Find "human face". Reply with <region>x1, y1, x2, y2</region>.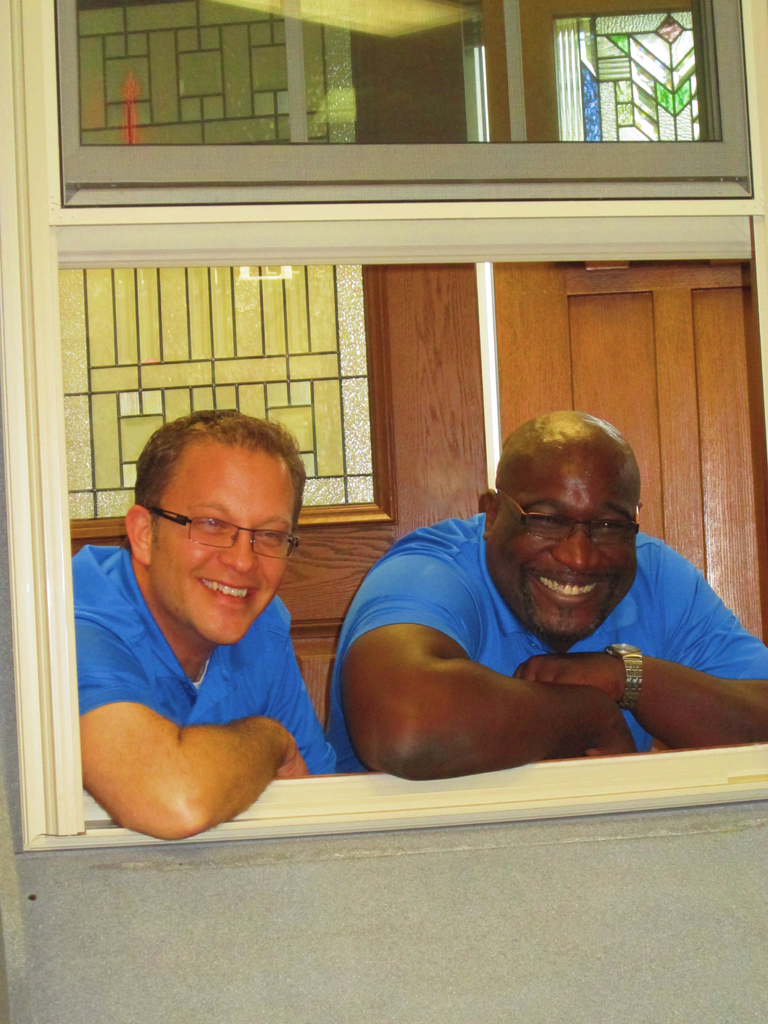
<region>150, 440, 297, 641</region>.
